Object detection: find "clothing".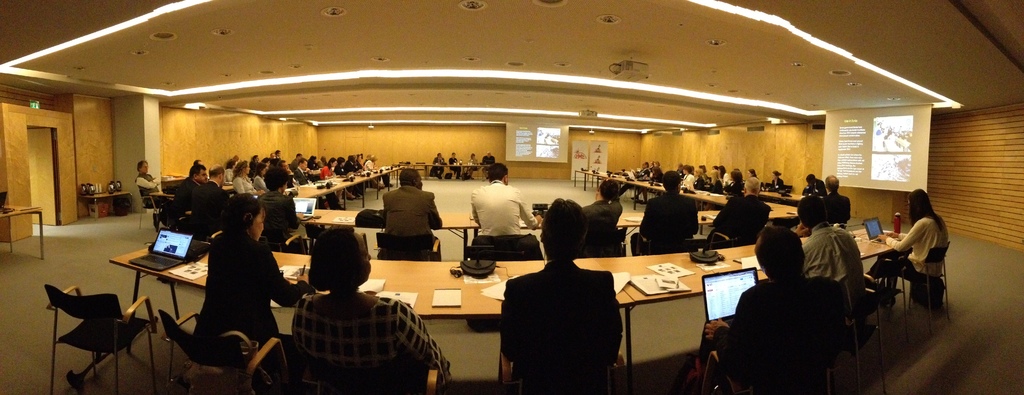
{"x1": 254, "y1": 189, "x2": 307, "y2": 255}.
